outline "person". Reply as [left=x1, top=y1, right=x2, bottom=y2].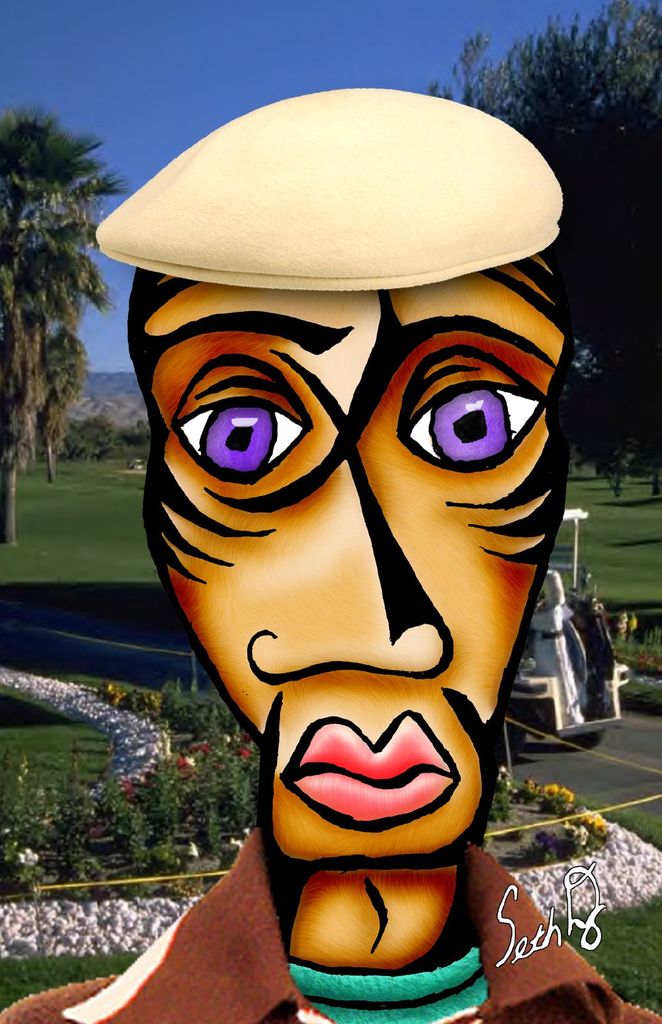
[left=0, top=85, right=661, bottom=1023].
